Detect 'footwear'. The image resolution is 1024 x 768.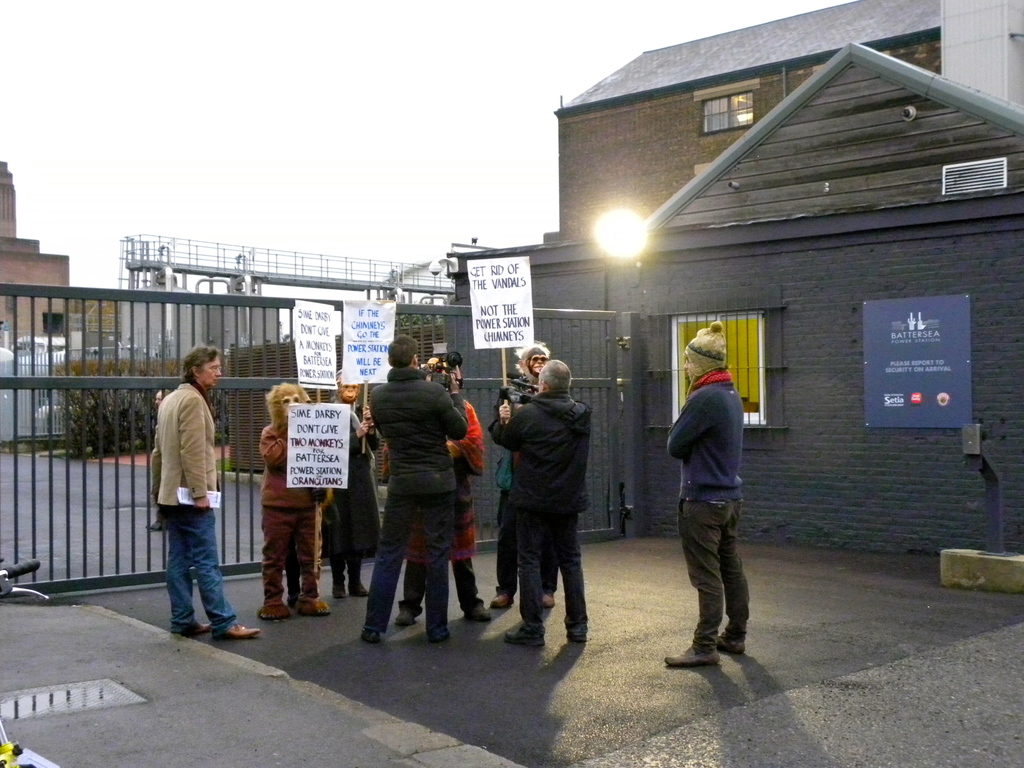
locate(172, 620, 208, 642).
